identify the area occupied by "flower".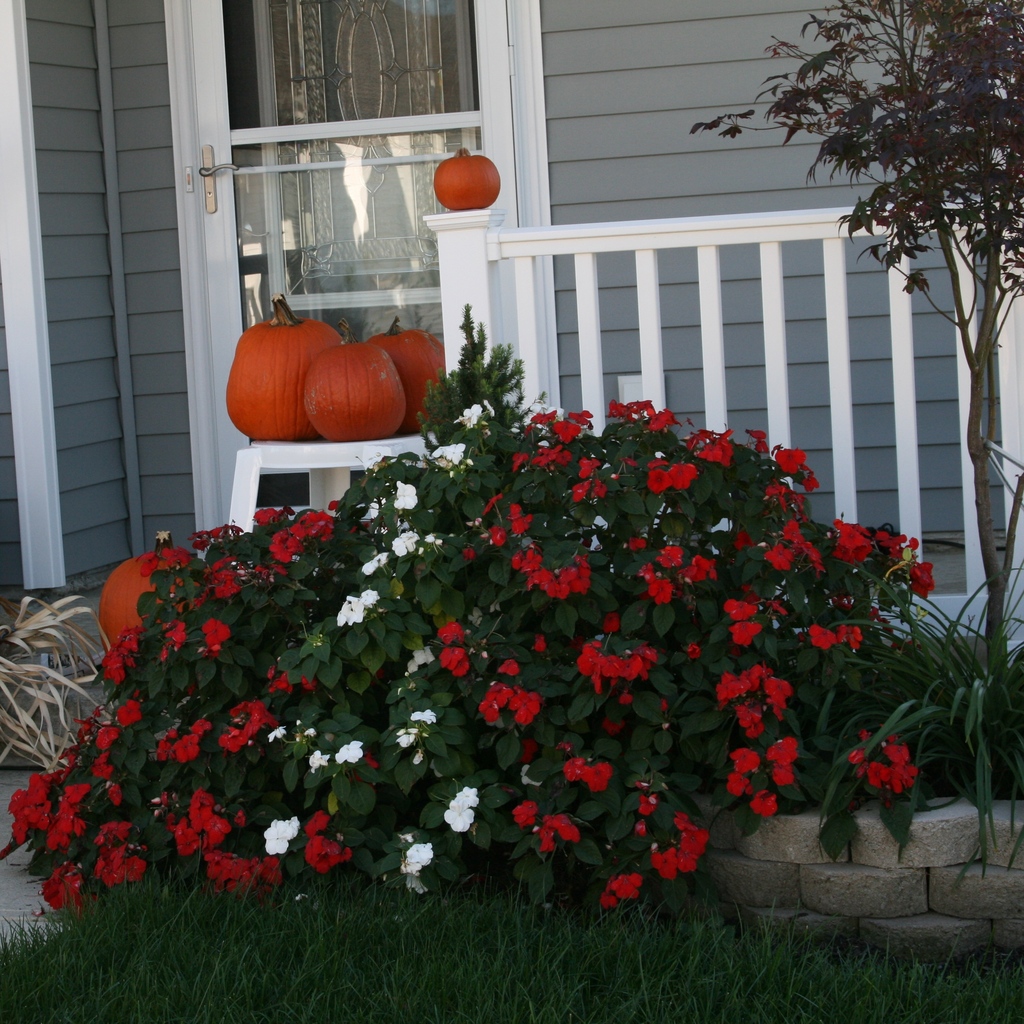
Area: x1=730 y1=747 x2=756 y2=773.
